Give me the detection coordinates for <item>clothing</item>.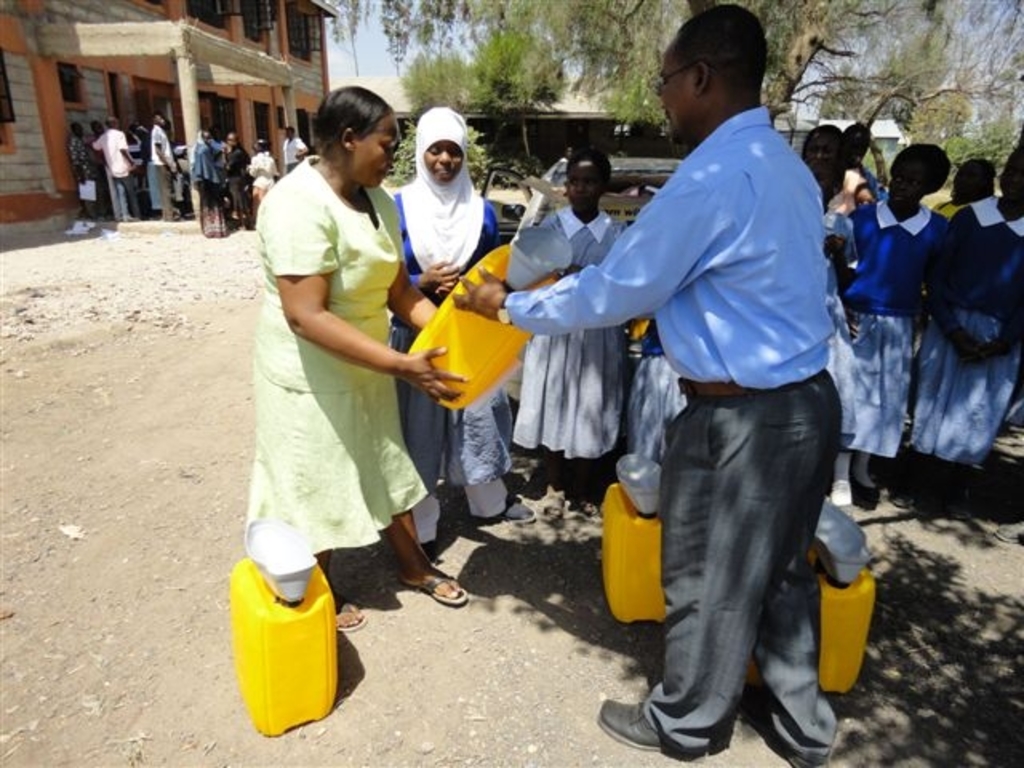
624 326 685 501.
